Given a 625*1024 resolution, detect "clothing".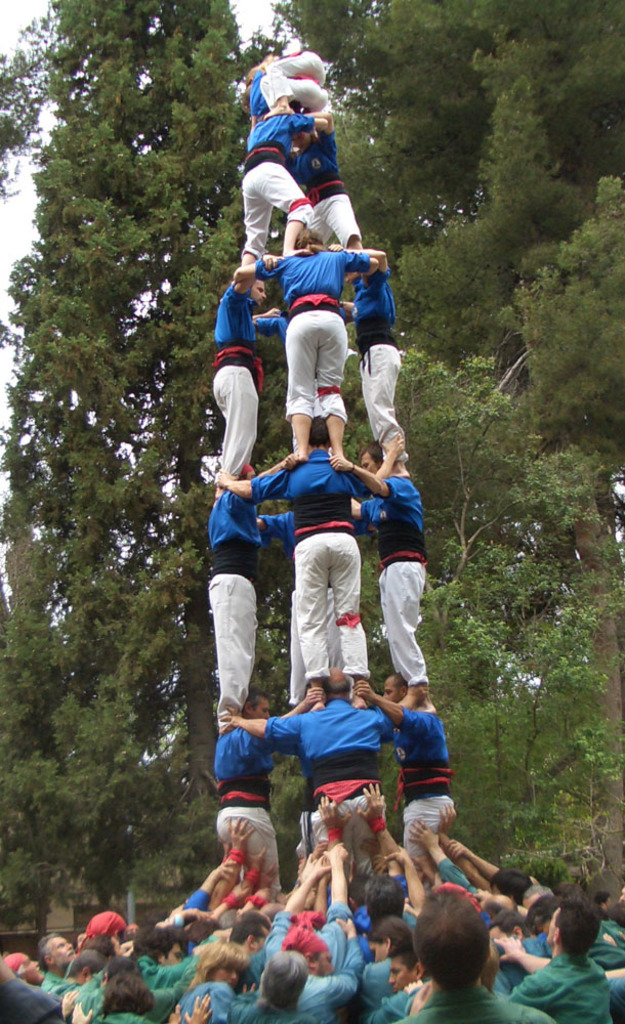
pyautogui.locateOnScreen(221, 711, 280, 890).
